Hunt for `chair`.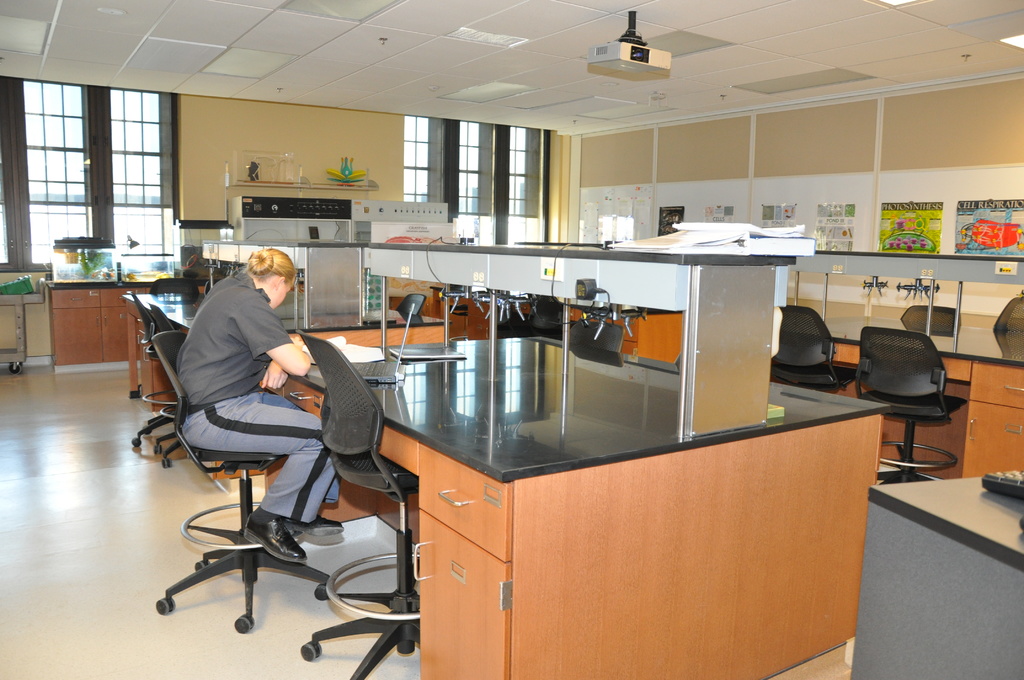
Hunted down at x1=770 y1=303 x2=858 y2=395.
